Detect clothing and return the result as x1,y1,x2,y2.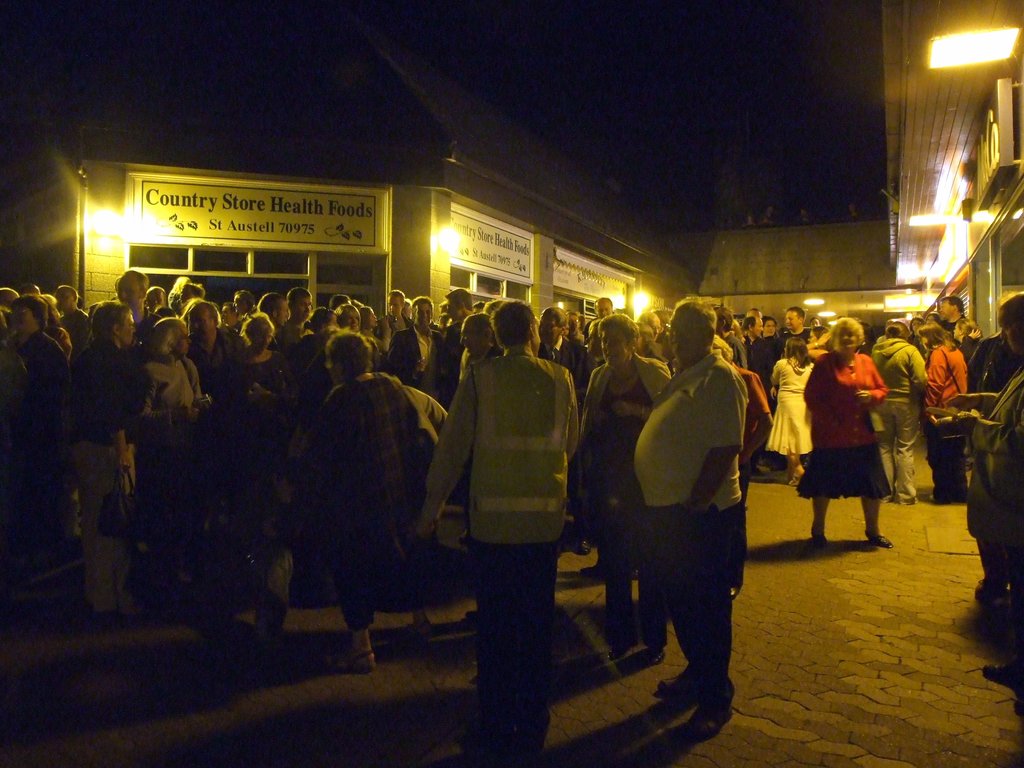
742,335,754,359.
